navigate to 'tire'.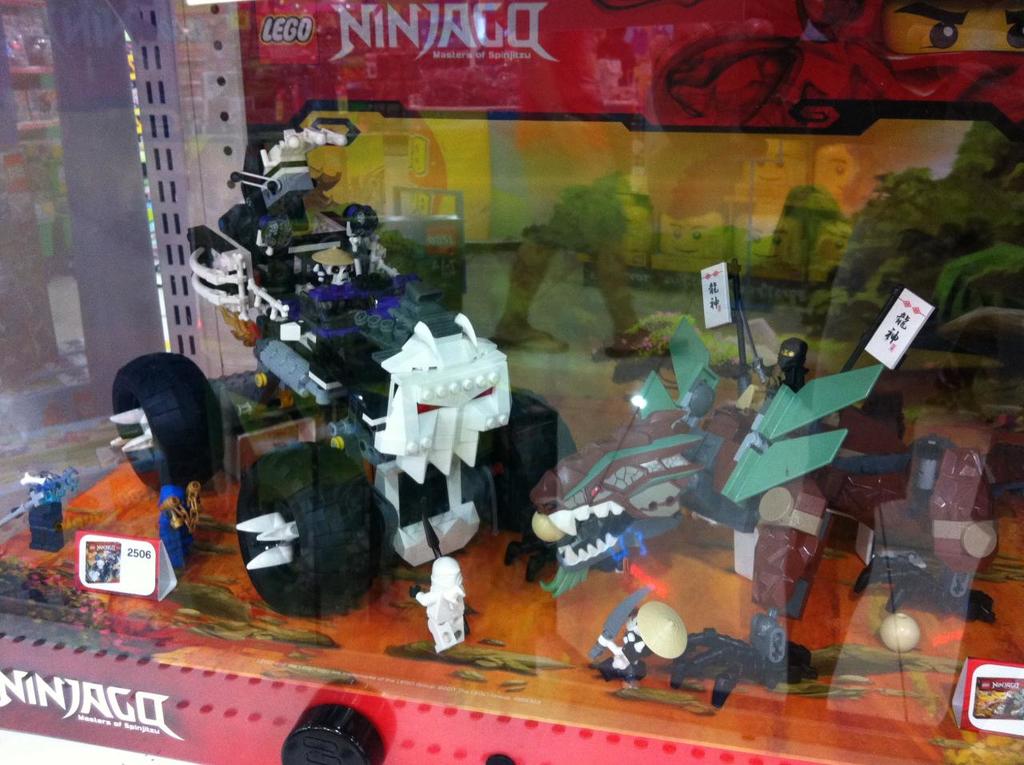
Navigation target: <region>111, 350, 226, 490</region>.
